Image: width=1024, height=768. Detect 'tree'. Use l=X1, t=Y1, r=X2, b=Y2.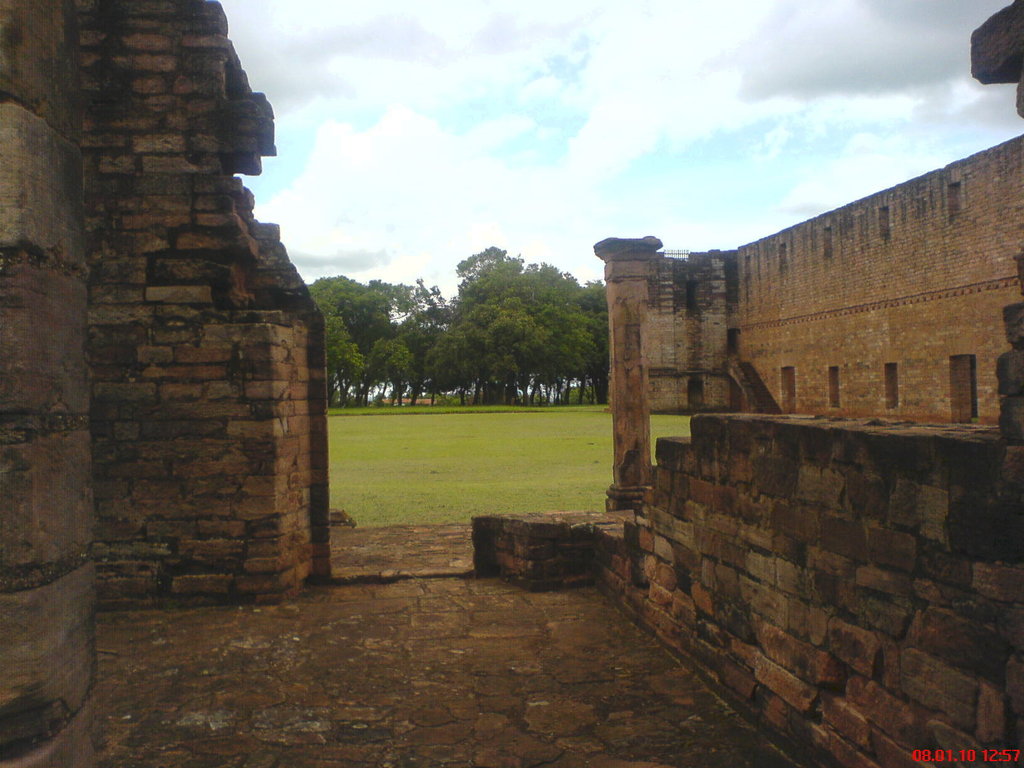
l=460, t=292, r=554, b=407.
